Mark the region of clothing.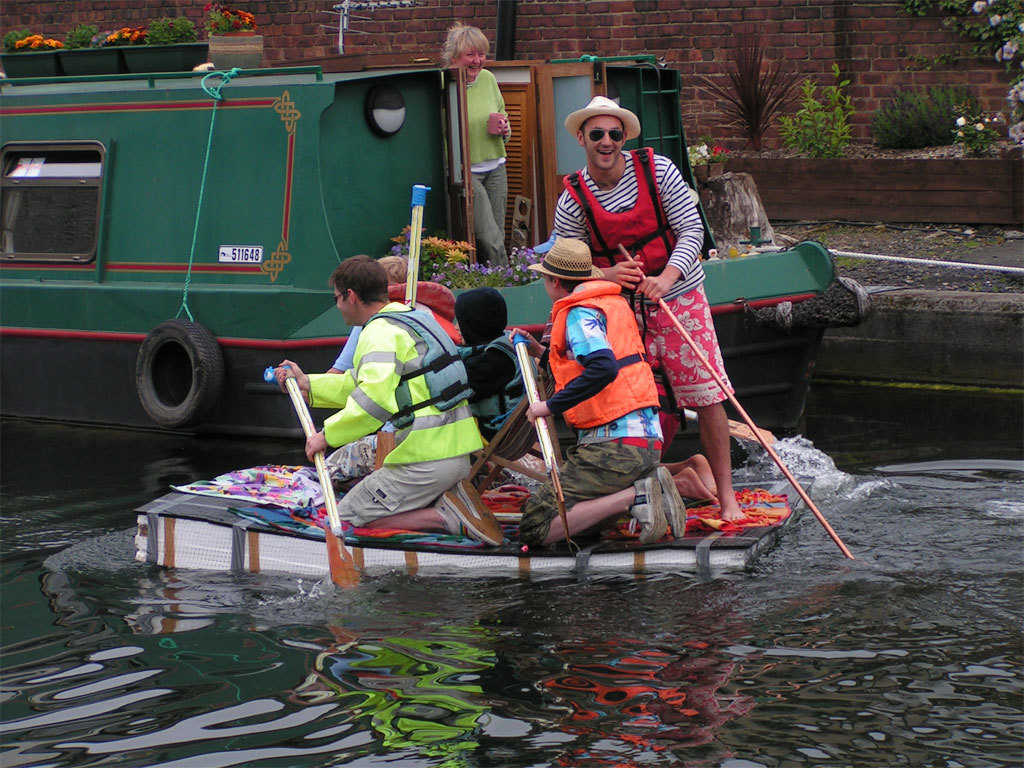
Region: 543:144:733:410.
